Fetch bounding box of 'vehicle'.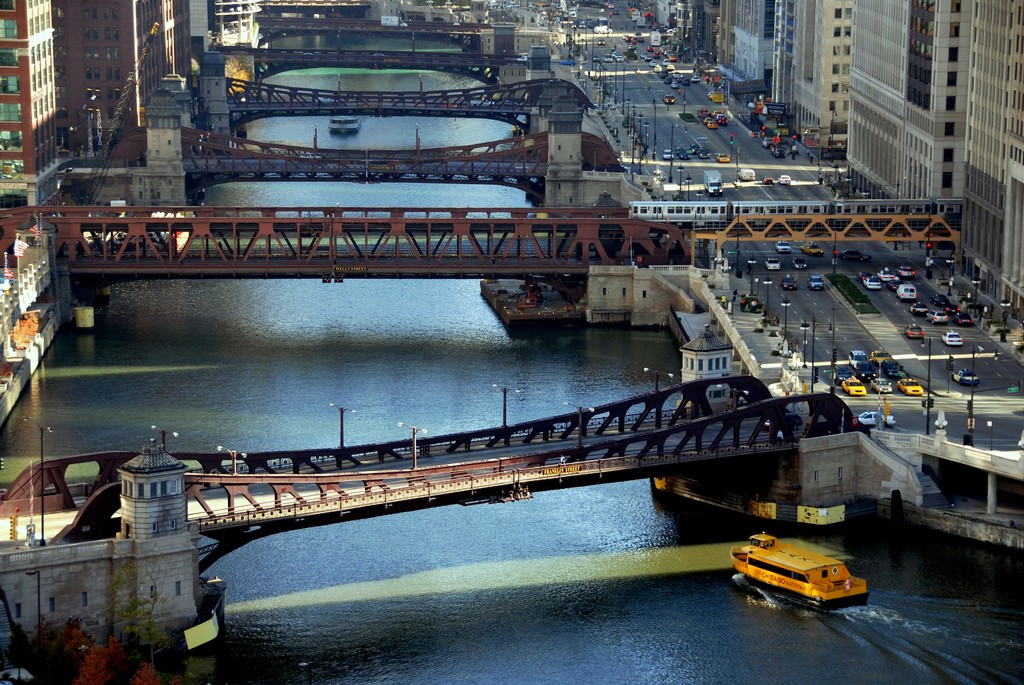
Bbox: bbox(744, 531, 852, 614).
